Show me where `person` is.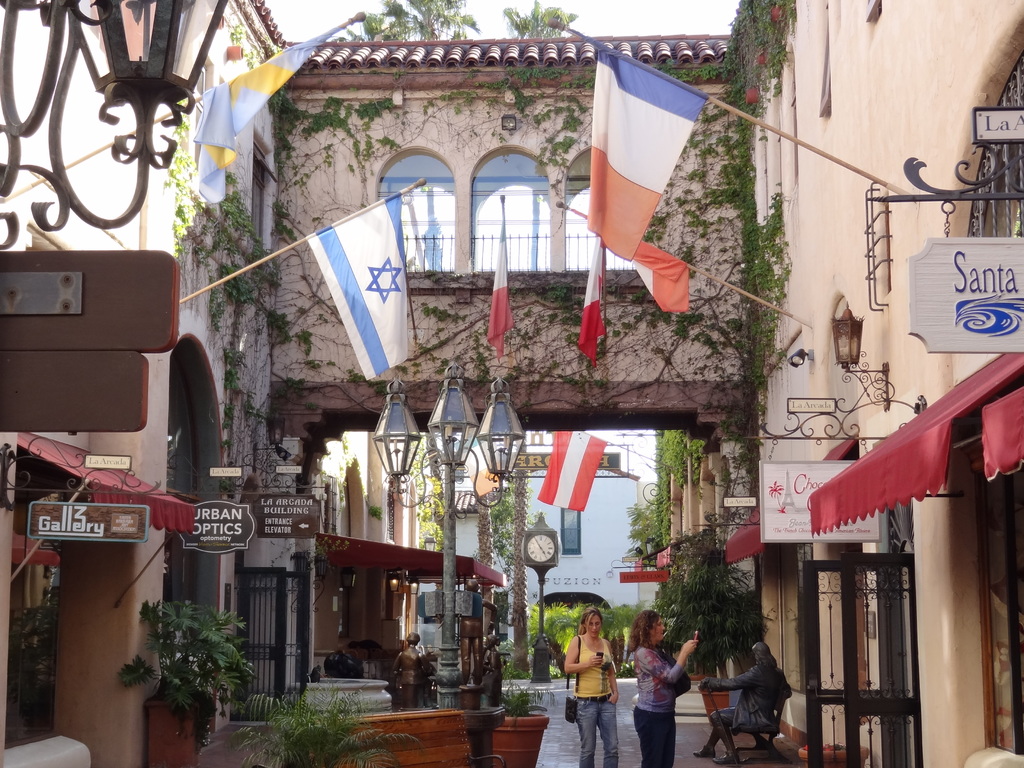
`person` is at [564,608,623,767].
